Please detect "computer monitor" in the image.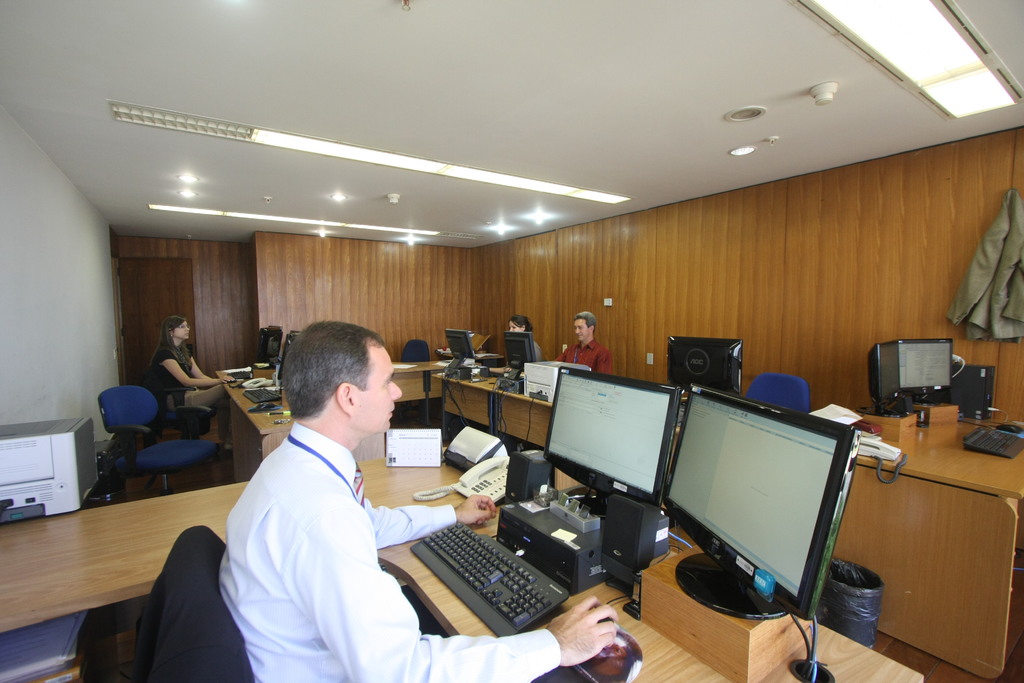
bbox(890, 336, 963, 400).
